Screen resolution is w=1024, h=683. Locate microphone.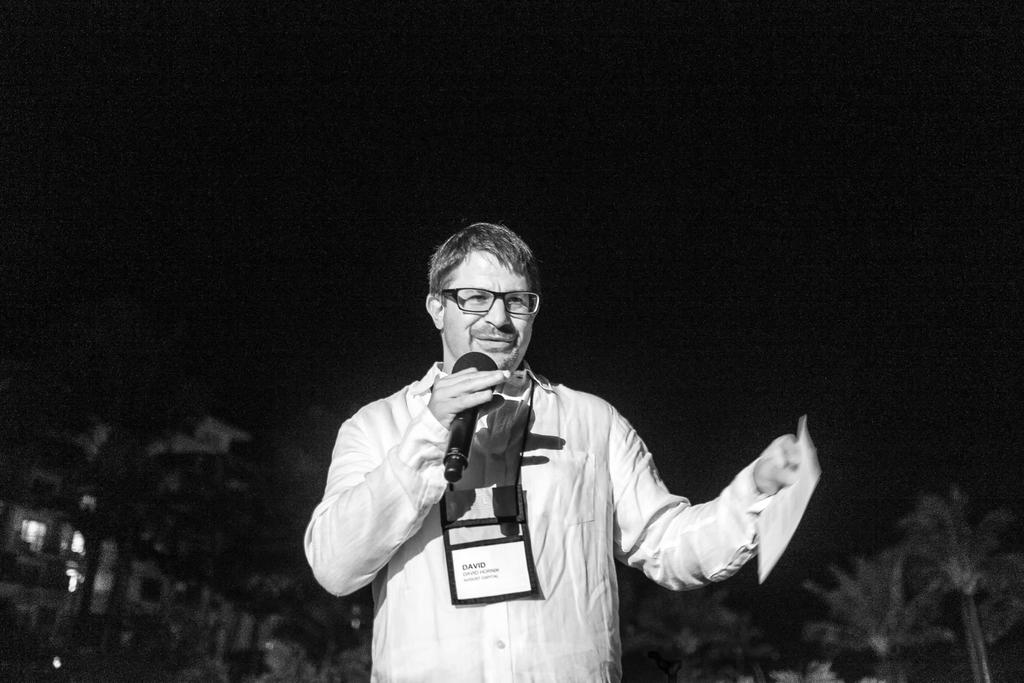
{"left": 449, "top": 349, "right": 499, "bottom": 484}.
